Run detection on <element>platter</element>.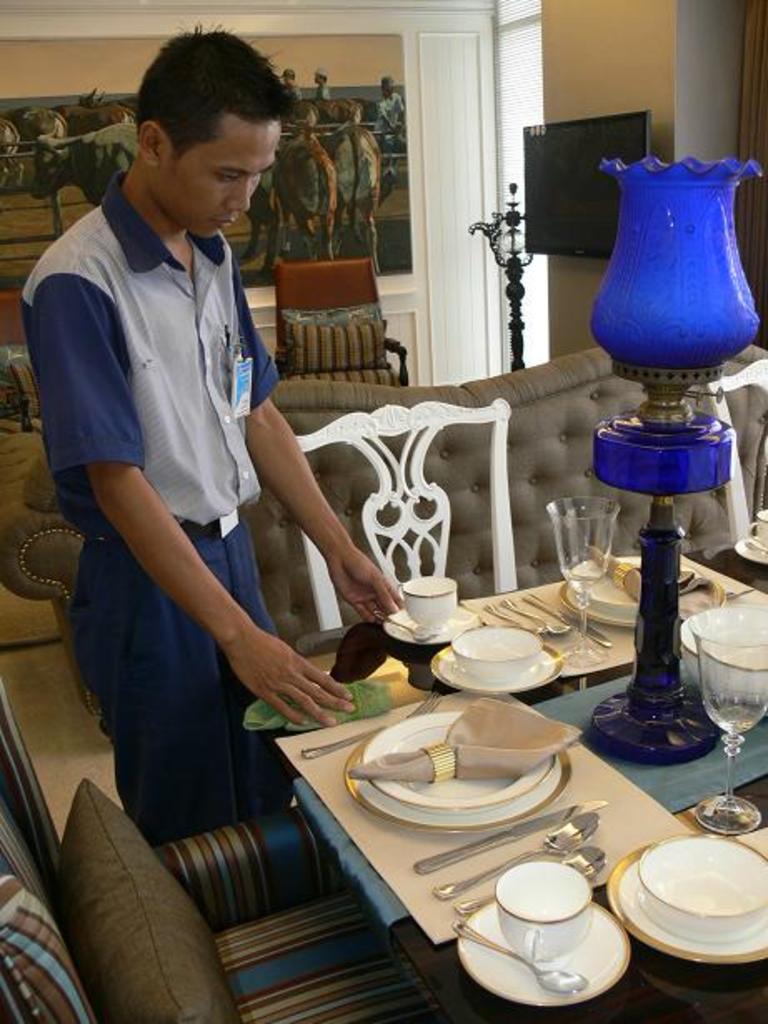
Result: Rect(353, 709, 568, 823).
